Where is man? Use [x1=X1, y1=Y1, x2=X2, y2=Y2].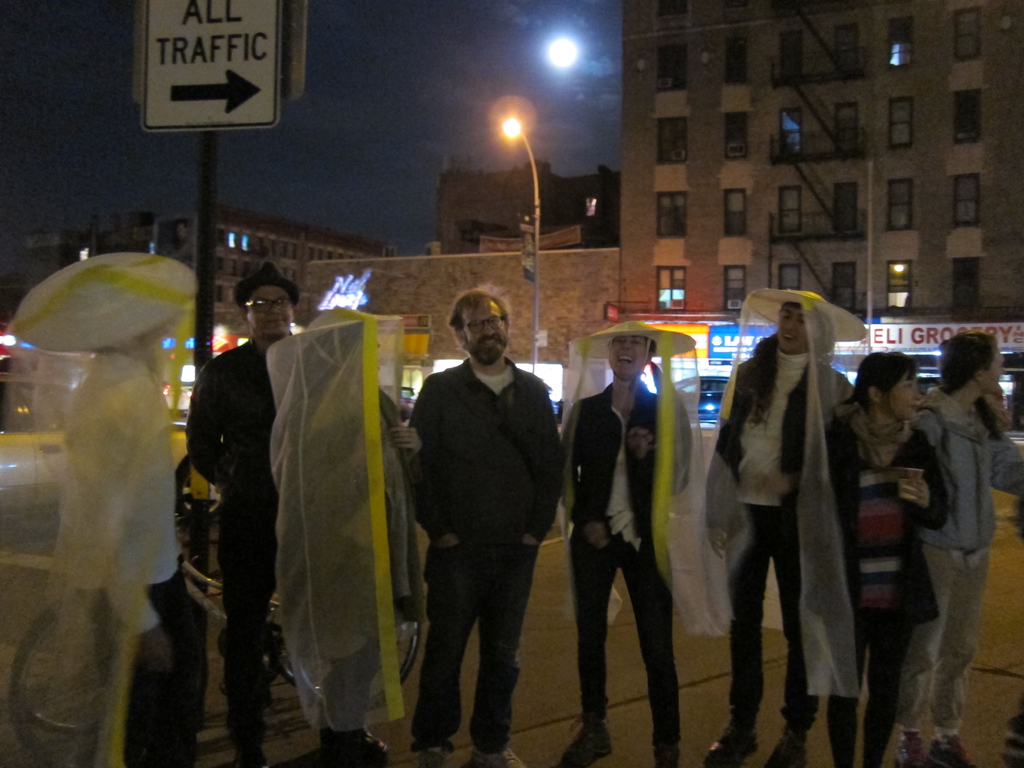
[x1=180, y1=265, x2=382, y2=767].
